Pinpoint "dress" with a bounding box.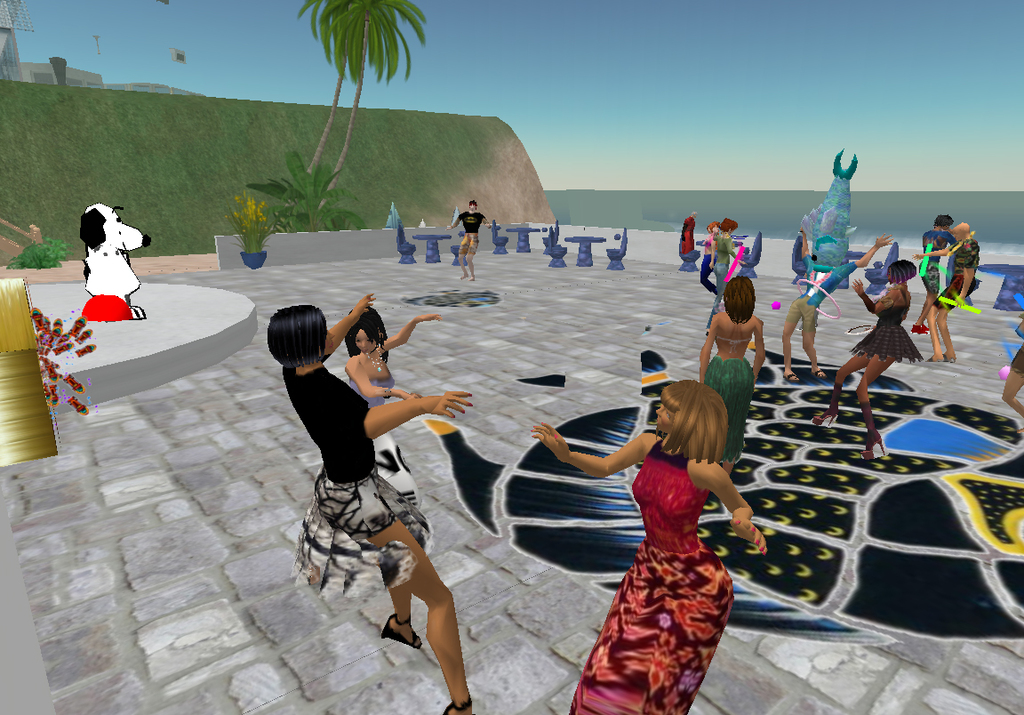
(851, 302, 922, 364).
